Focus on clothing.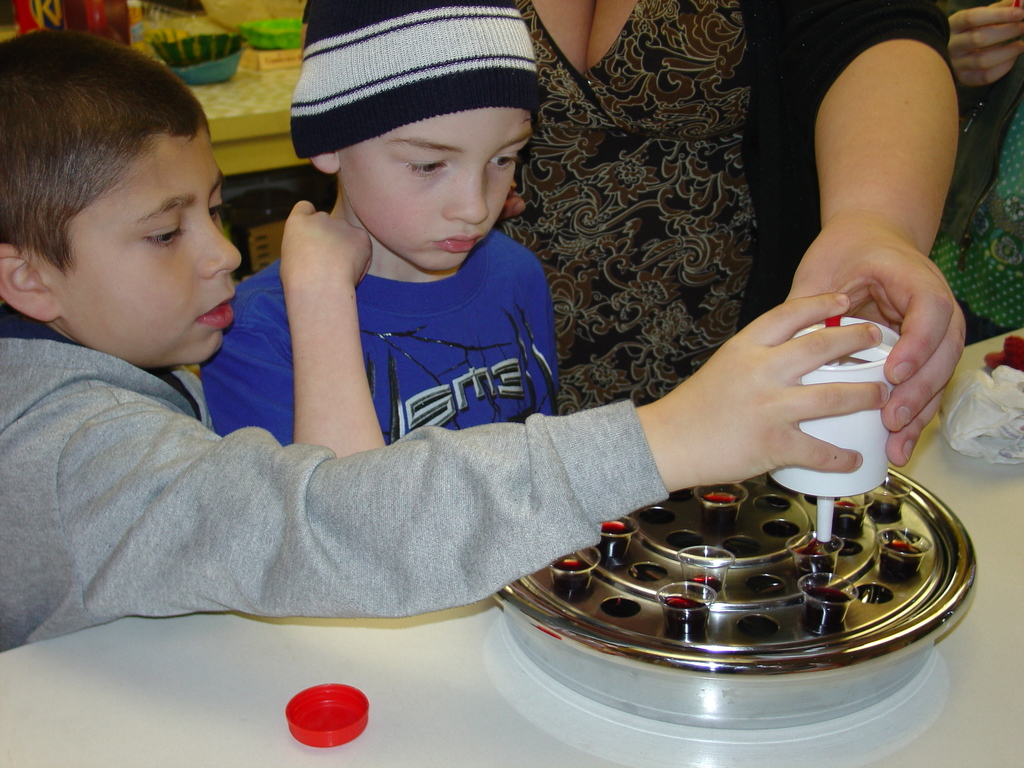
Focused at <region>928, 0, 1023, 349</region>.
